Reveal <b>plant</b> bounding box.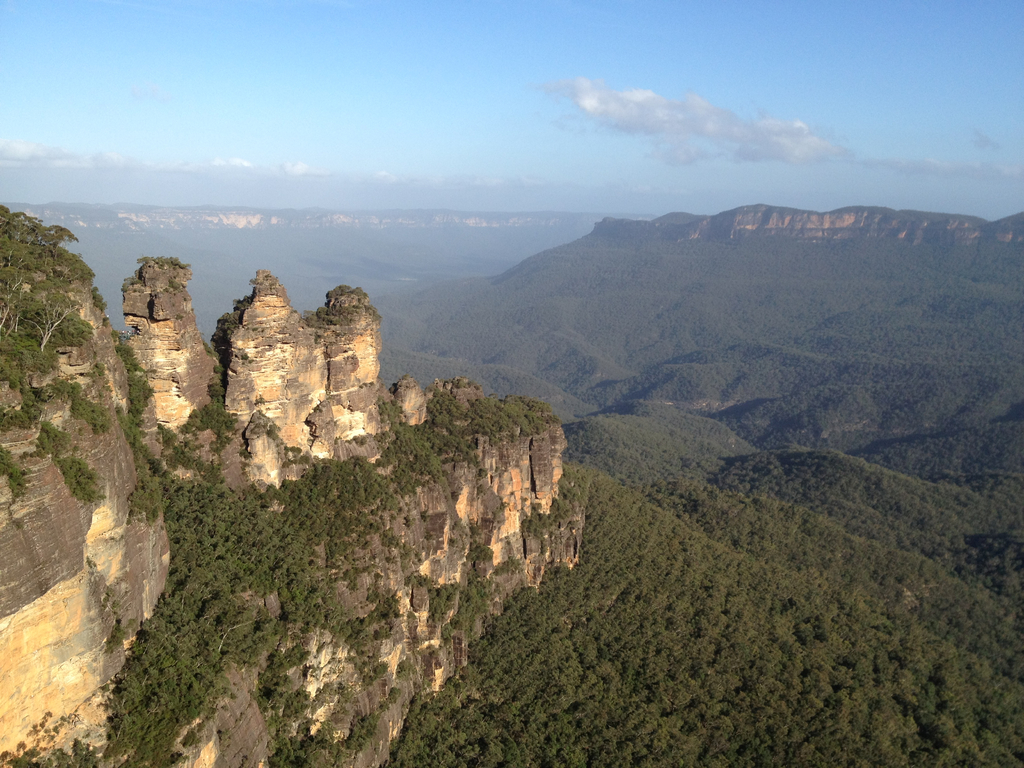
Revealed: l=252, t=394, r=268, b=406.
